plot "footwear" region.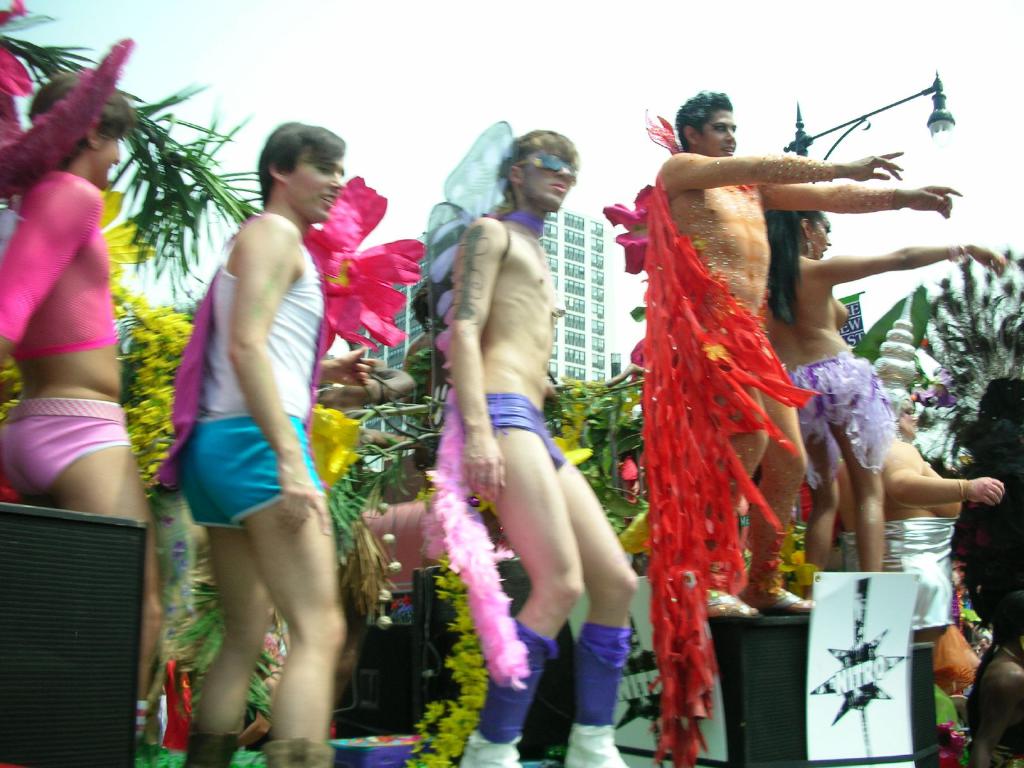
Plotted at l=461, t=738, r=521, b=767.
